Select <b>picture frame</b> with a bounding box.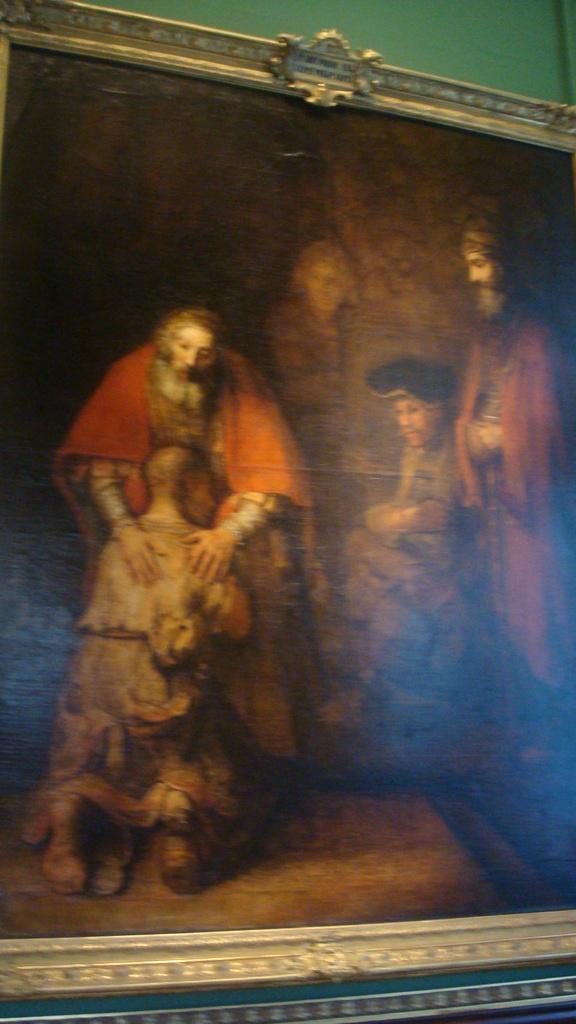
box(0, 74, 549, 1020).
